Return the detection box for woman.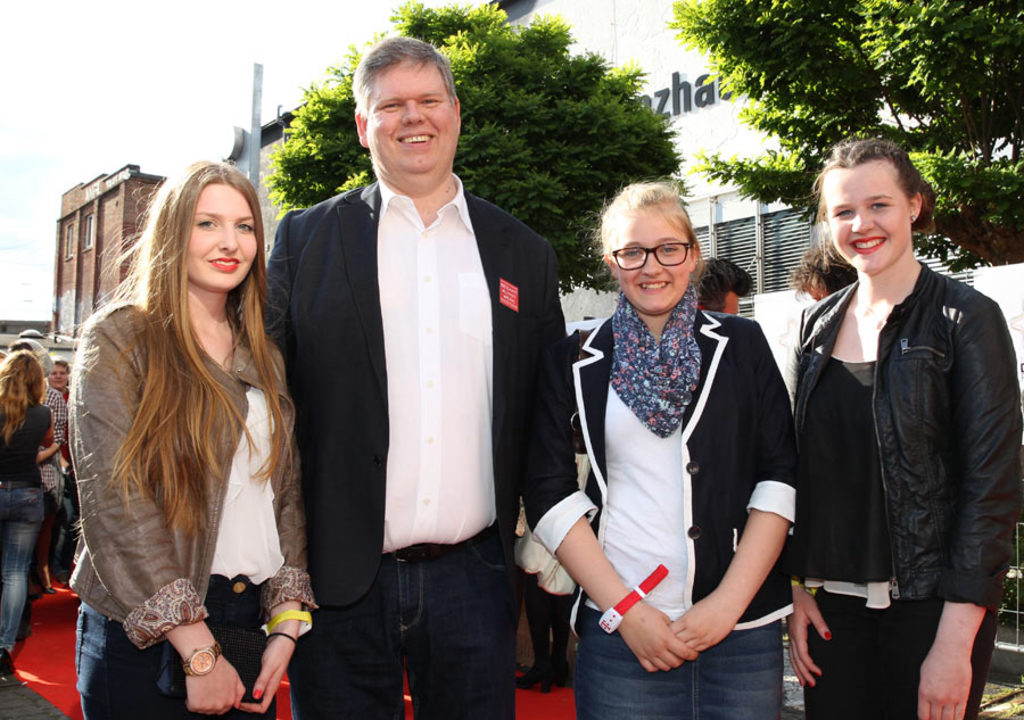
(58, 159, 309, 719).
